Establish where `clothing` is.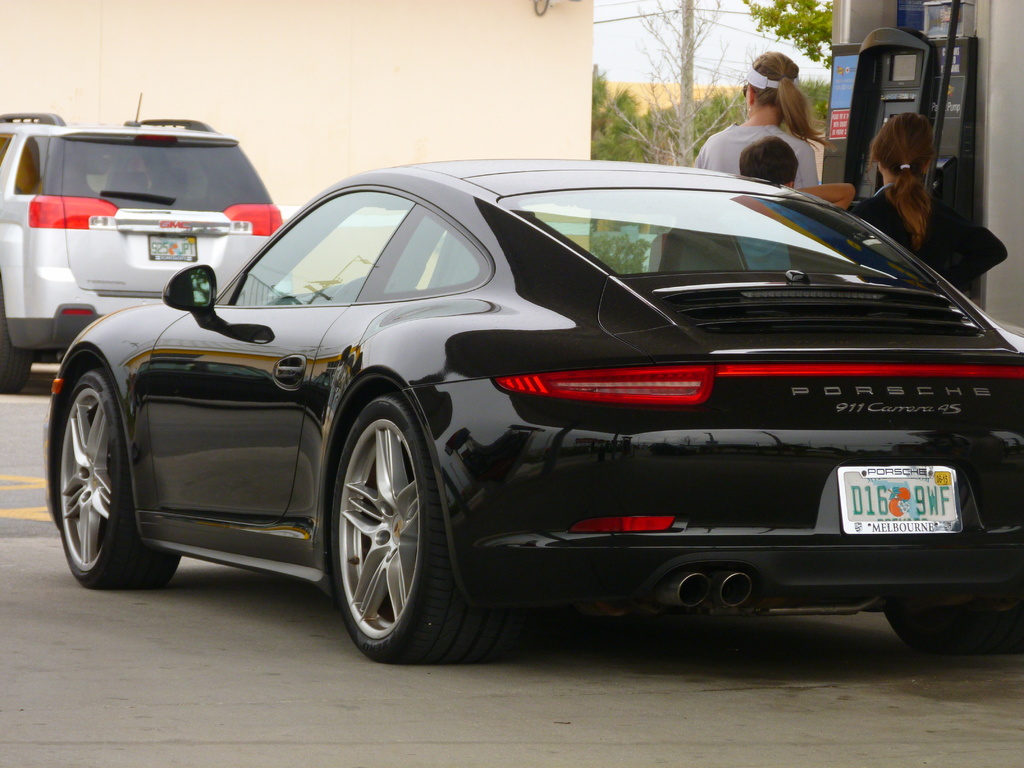
Established at x1=686, y1=121, x2=821, y2=189.
